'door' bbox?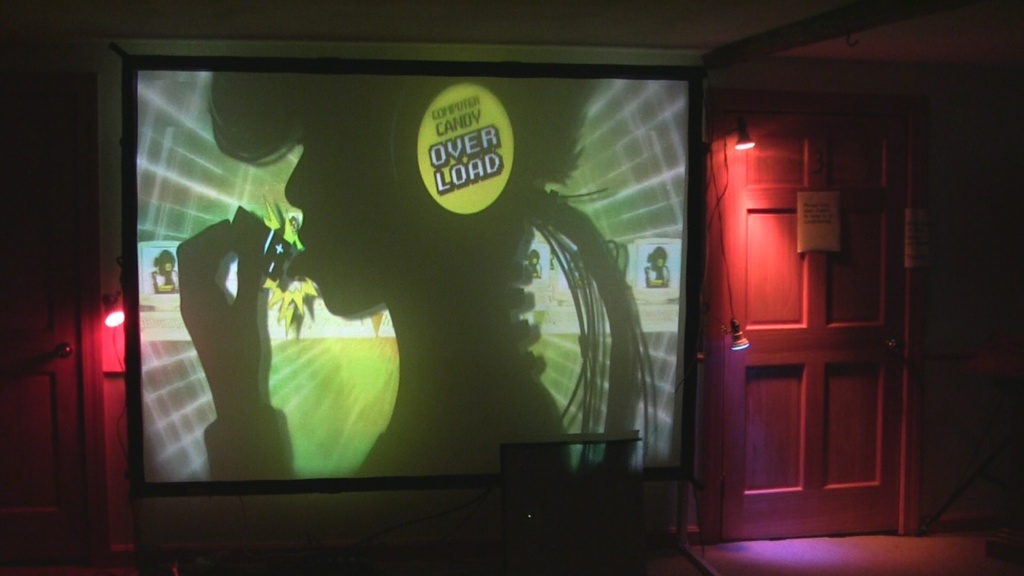
[0, 86, 88, 566]
